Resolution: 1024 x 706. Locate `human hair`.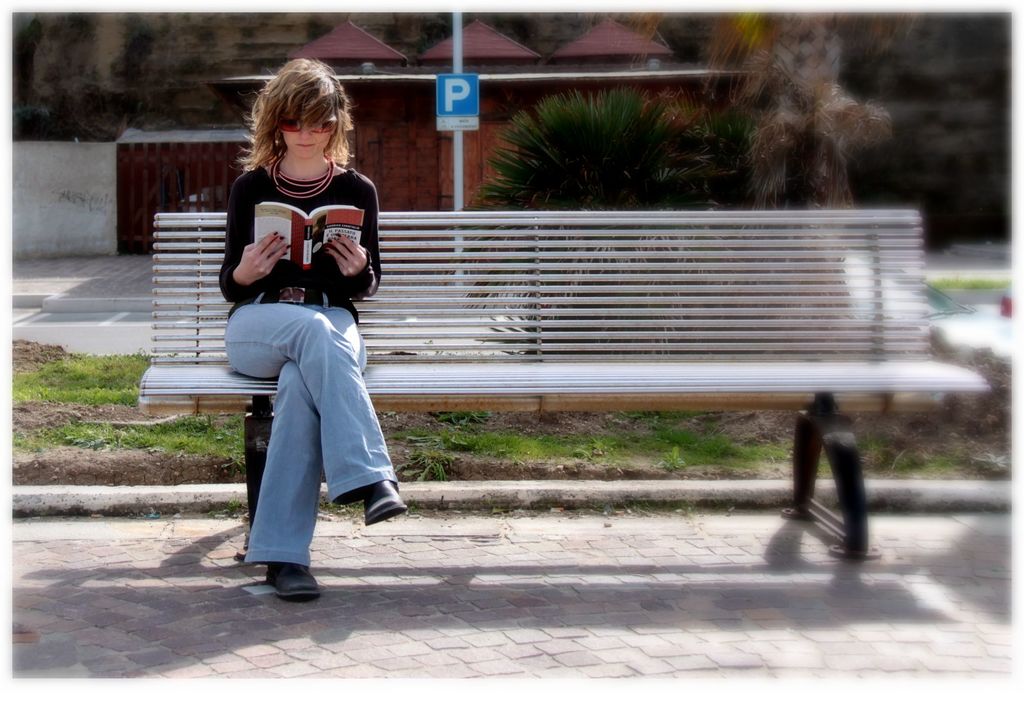
locate(246, 58, 351, 195).
